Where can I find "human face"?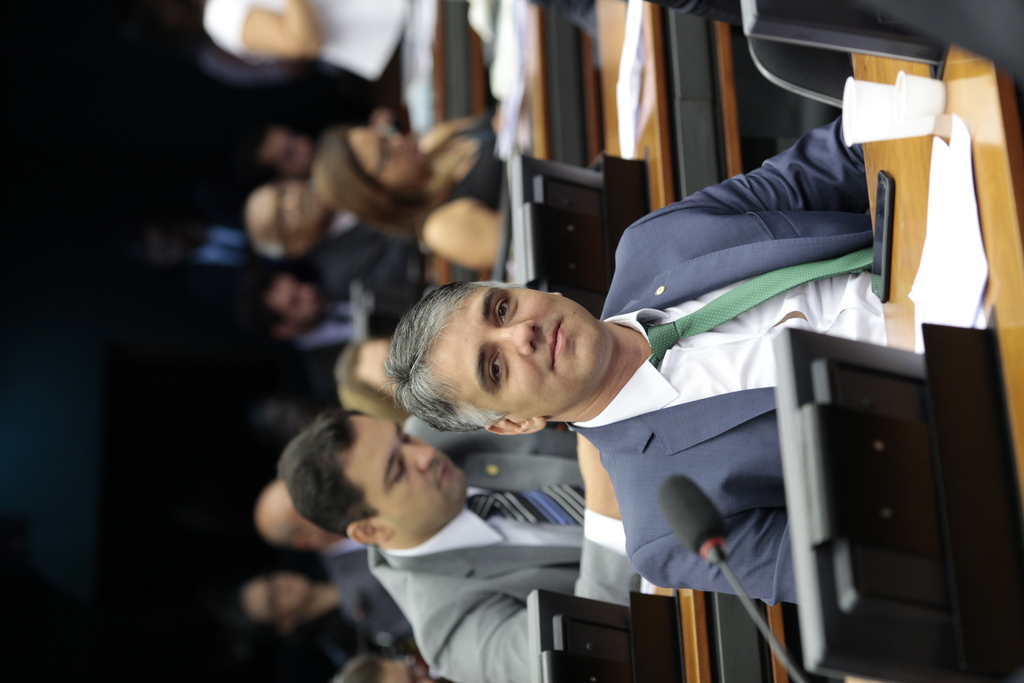
You can find it at detection(241, 181, 332, 238).
